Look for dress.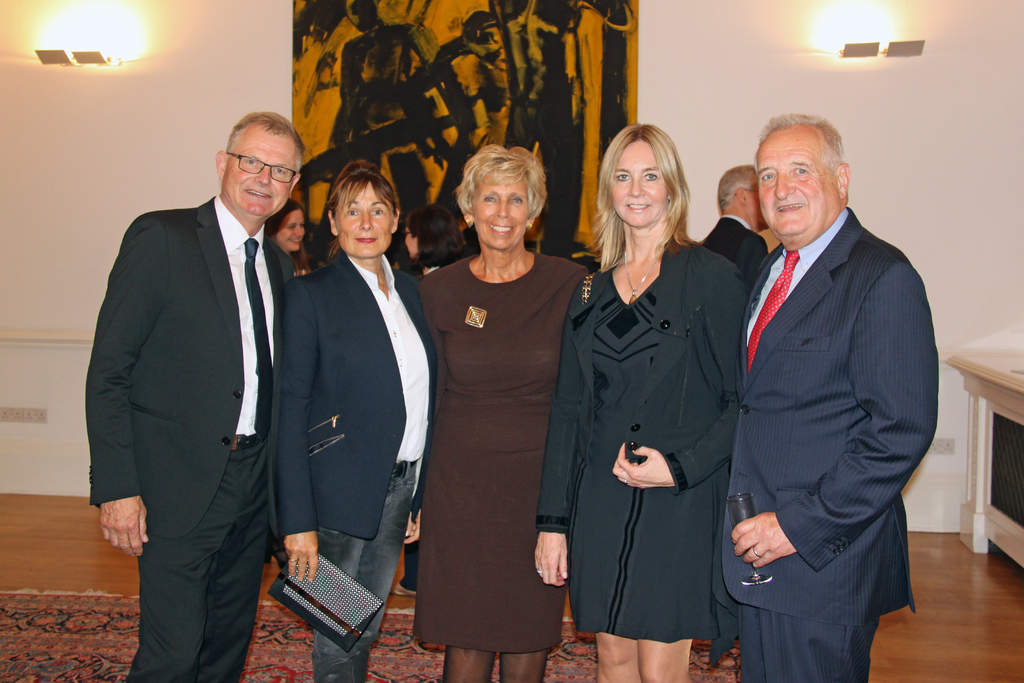
Found: 418:253:589:653.
